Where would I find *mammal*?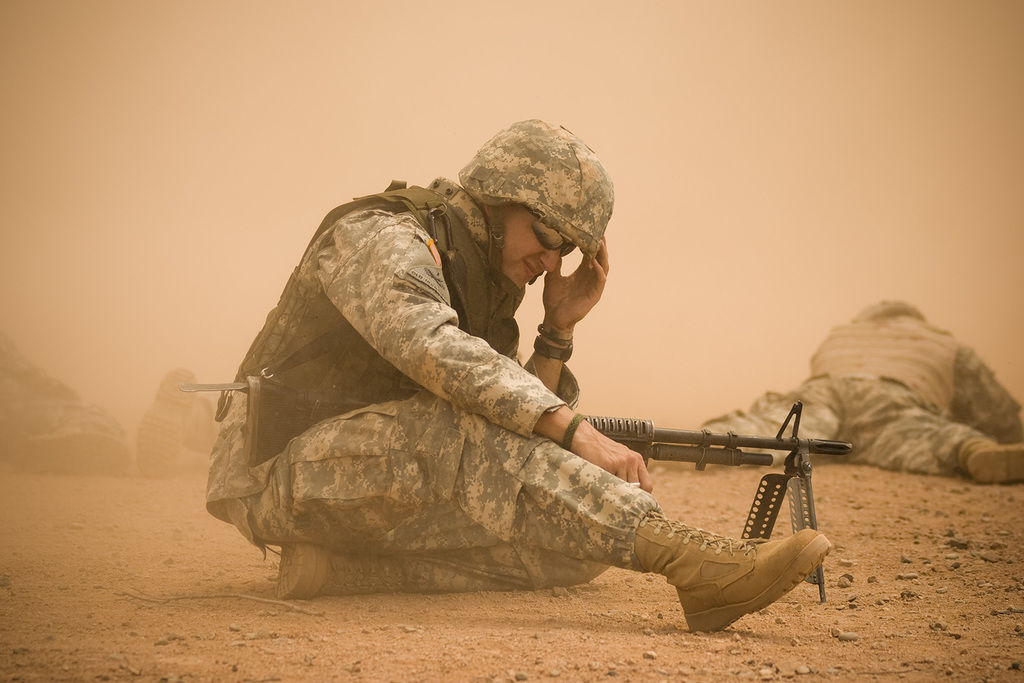
At 154/189/858/586.
